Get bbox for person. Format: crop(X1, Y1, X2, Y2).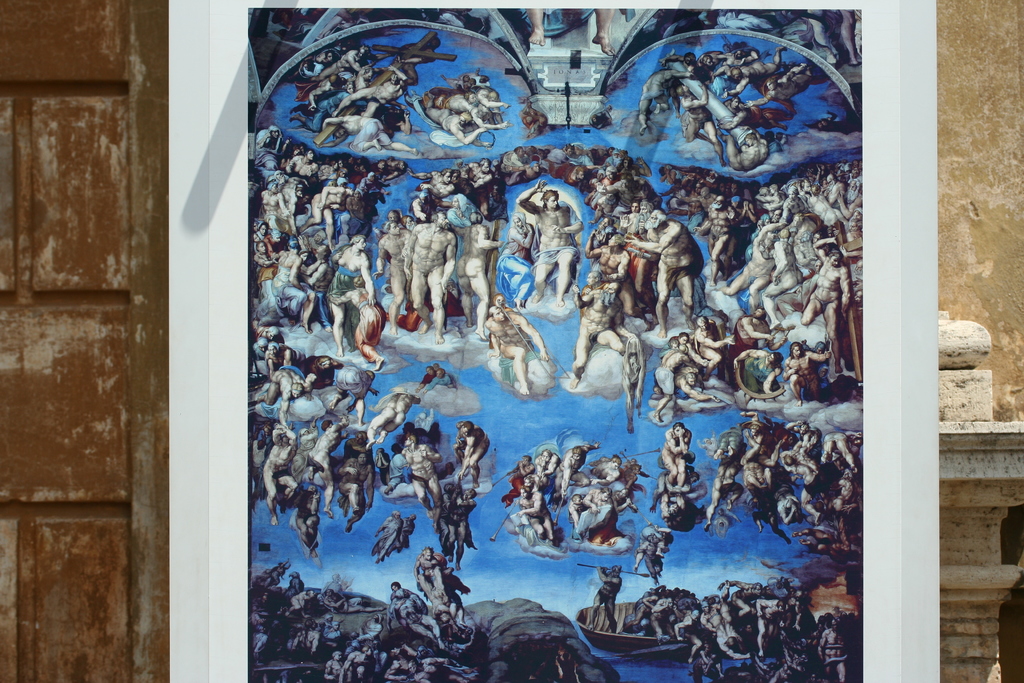
crop(684, 187, 722, 212).
